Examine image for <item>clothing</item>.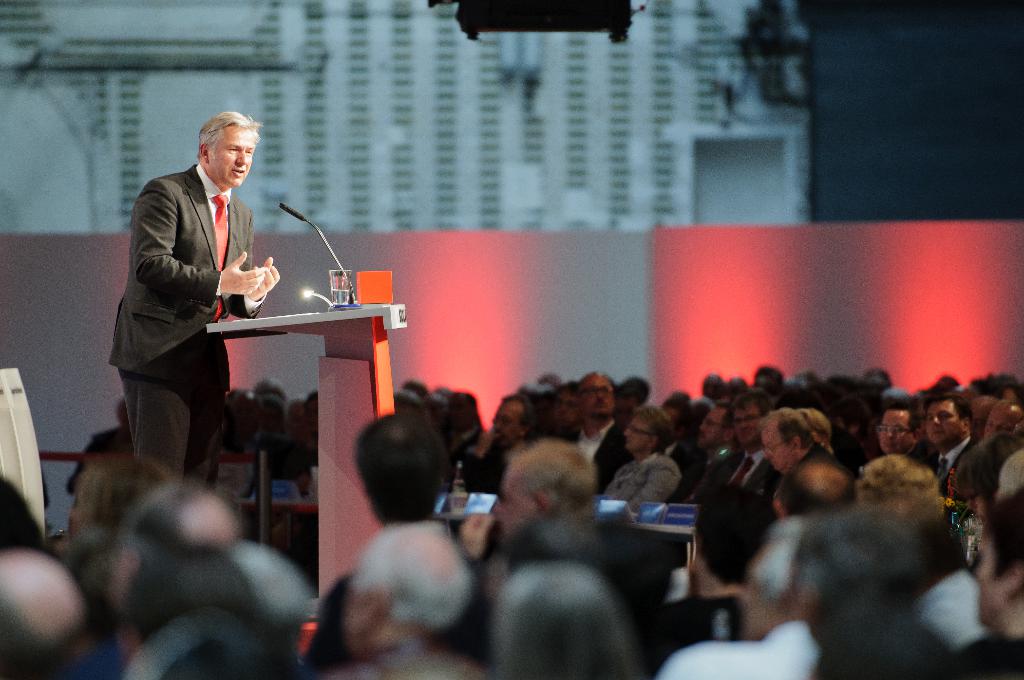
Examination result: 125:343:239:480.
